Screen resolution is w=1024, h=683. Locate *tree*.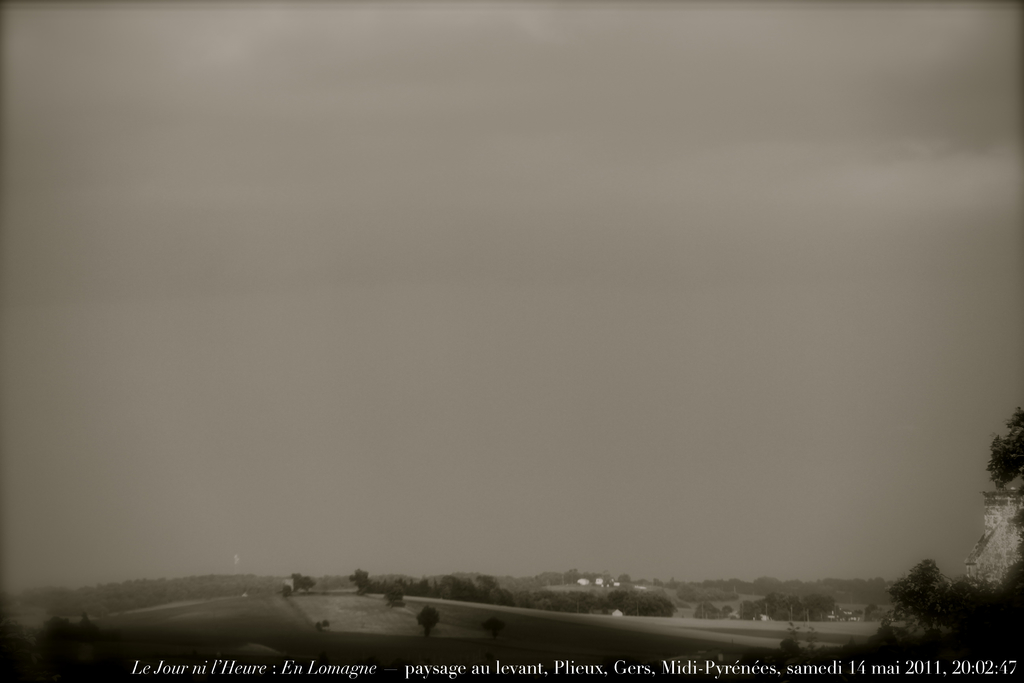
<bbox>473, 573, 495, 593</bbox>.
